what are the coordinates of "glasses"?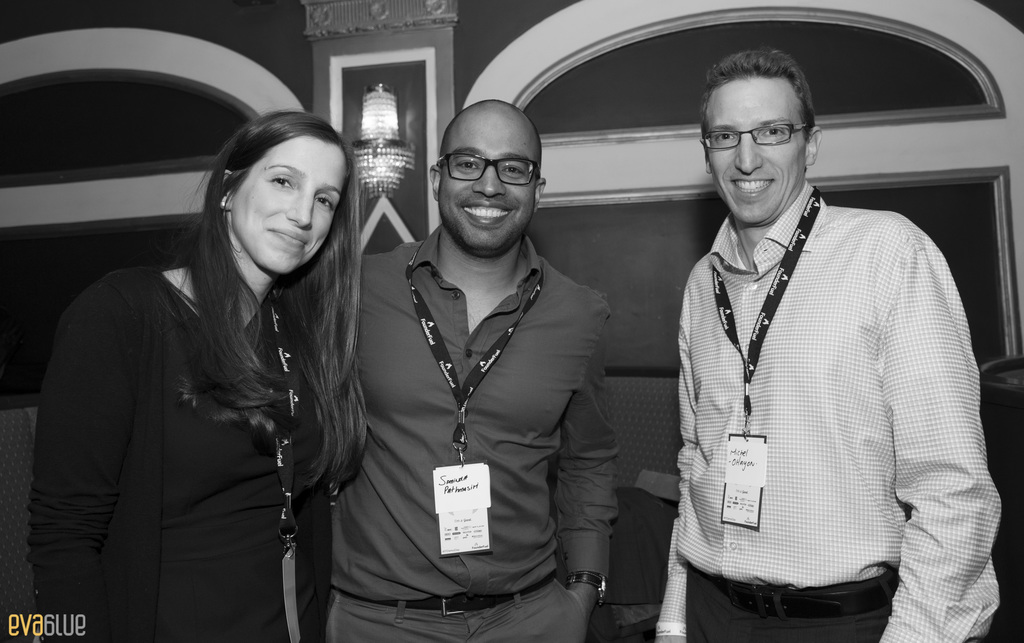
(x1=431, y1=145, x2=541, y2=188).
